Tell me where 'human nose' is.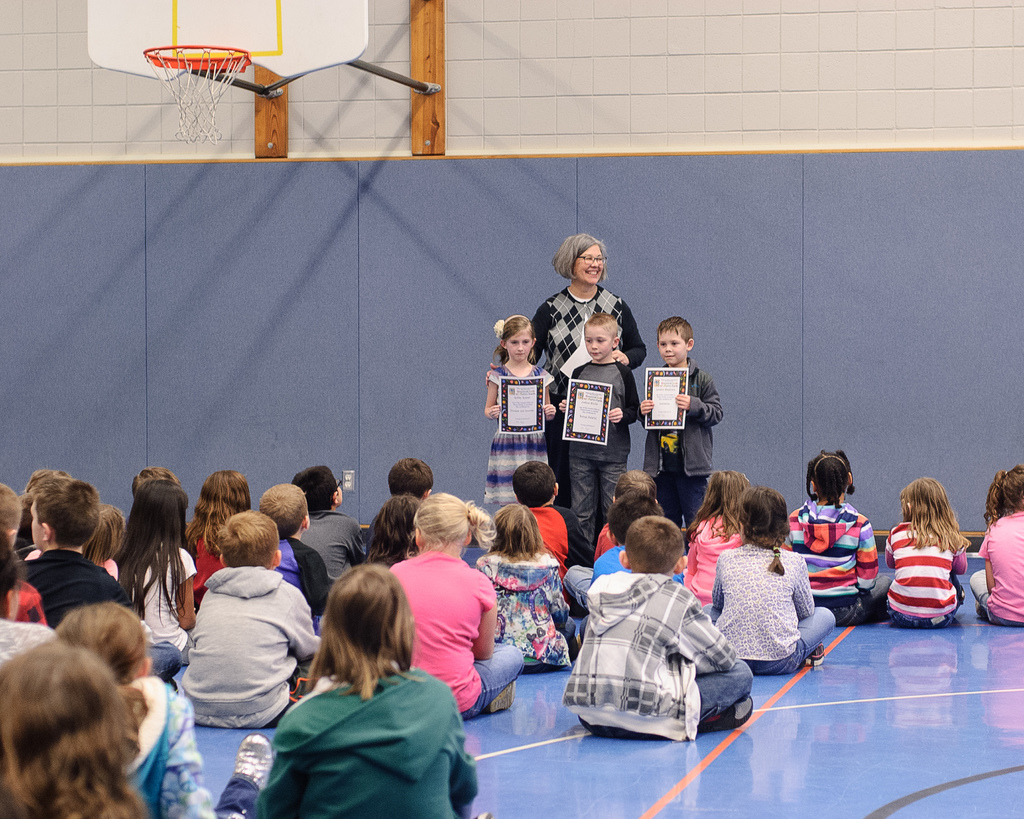
'human nose' is at box(592, 343, 598, 350).
